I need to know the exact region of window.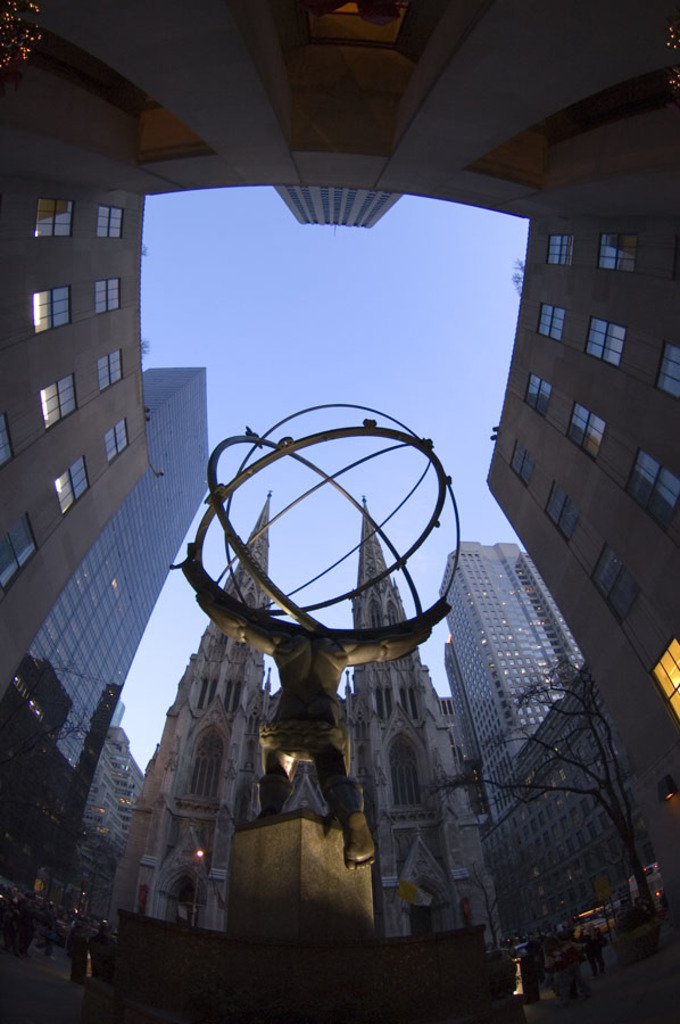
Region: <box>655,634,679,719</box>.
